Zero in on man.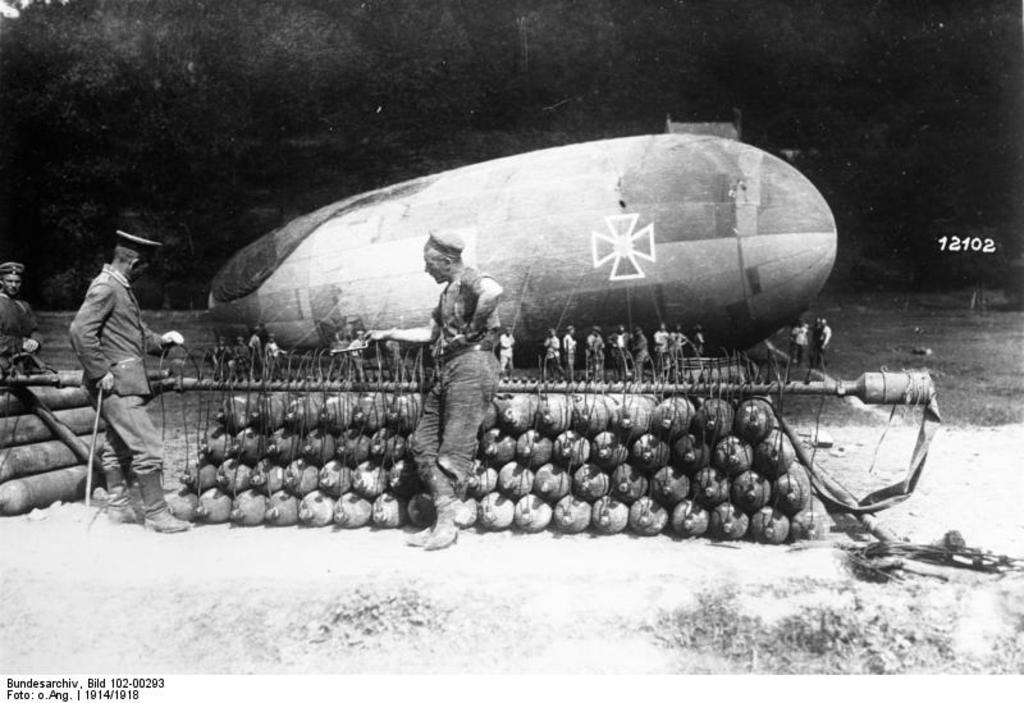
Zeroed in: [626,327,648,380].
